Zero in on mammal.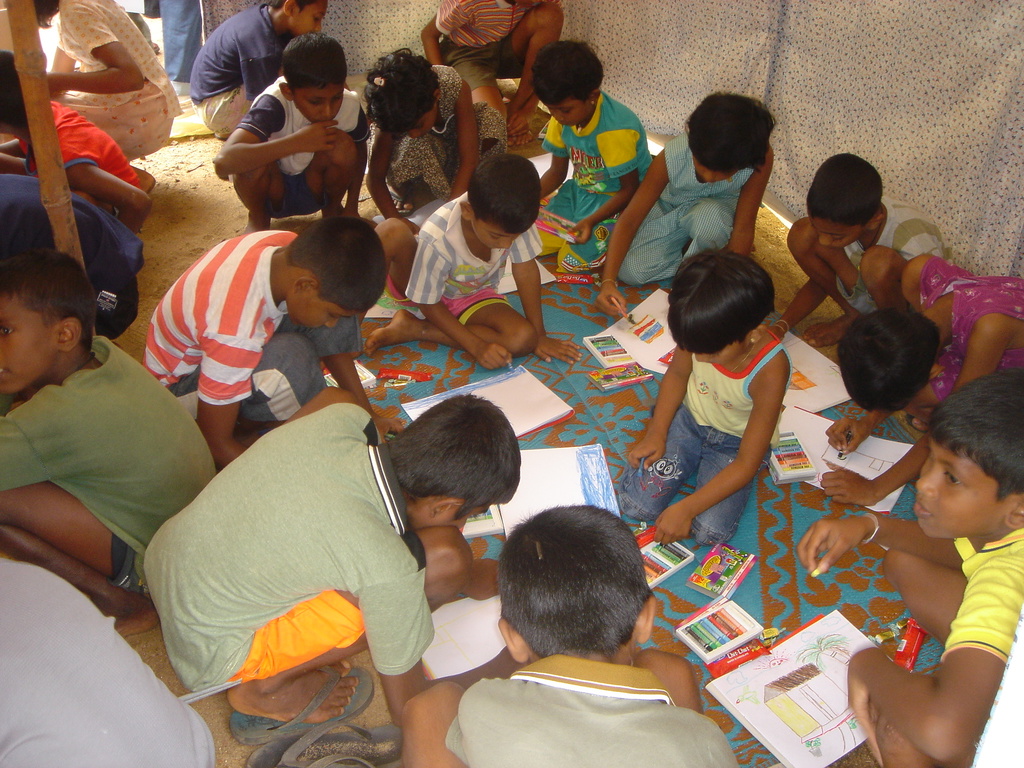
Zeroed in: (138, 394, 521, 733).
